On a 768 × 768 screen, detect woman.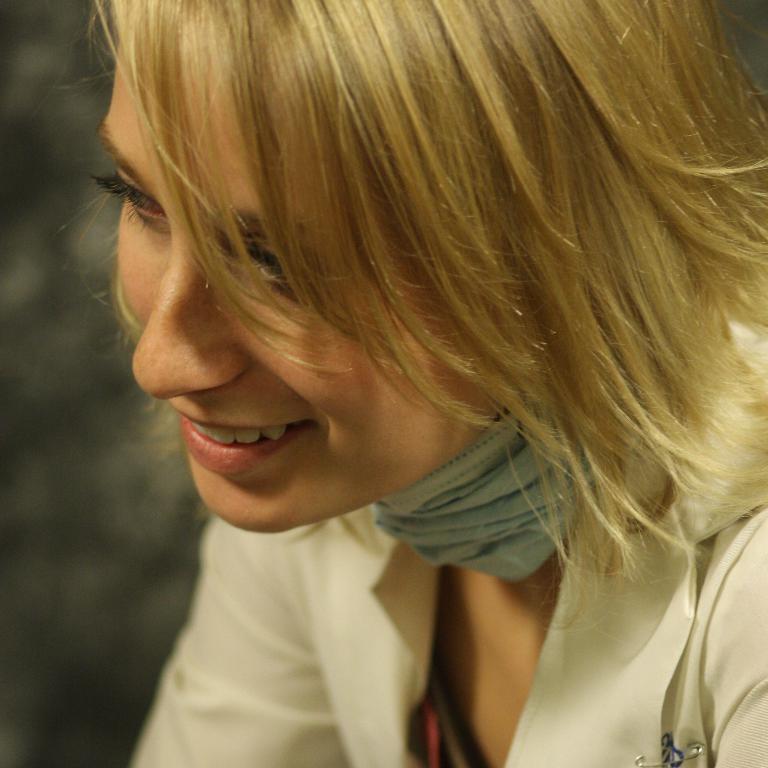
46 0 767 749.
